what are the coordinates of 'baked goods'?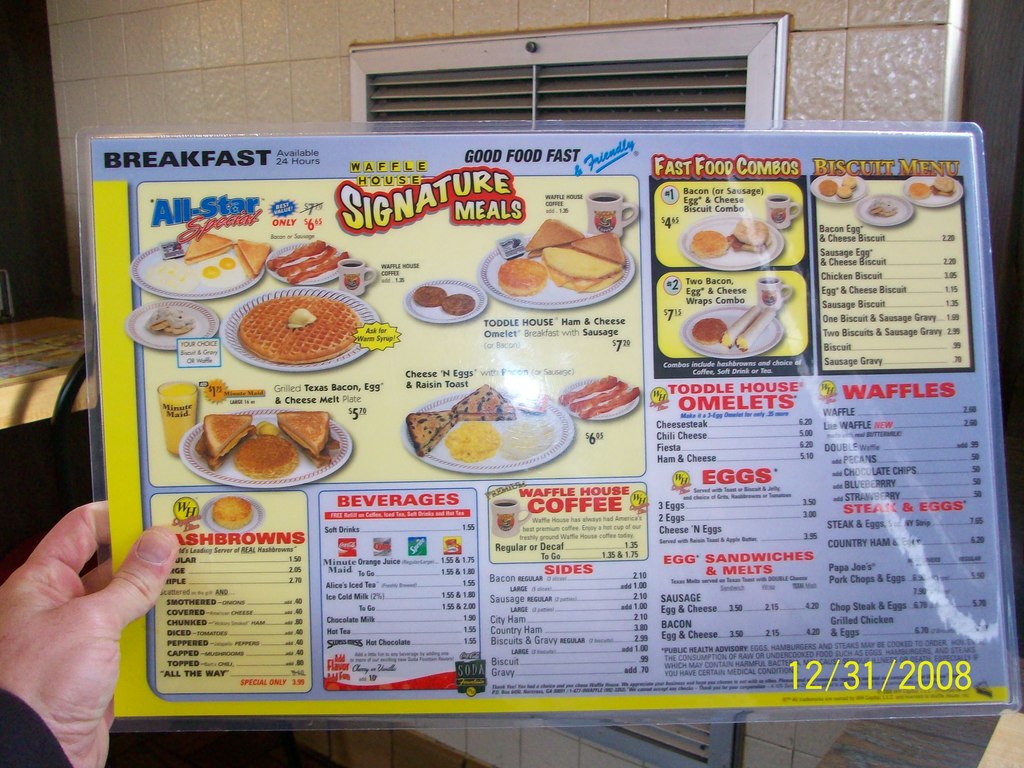
bbox=[554, 372, 619, 406].
